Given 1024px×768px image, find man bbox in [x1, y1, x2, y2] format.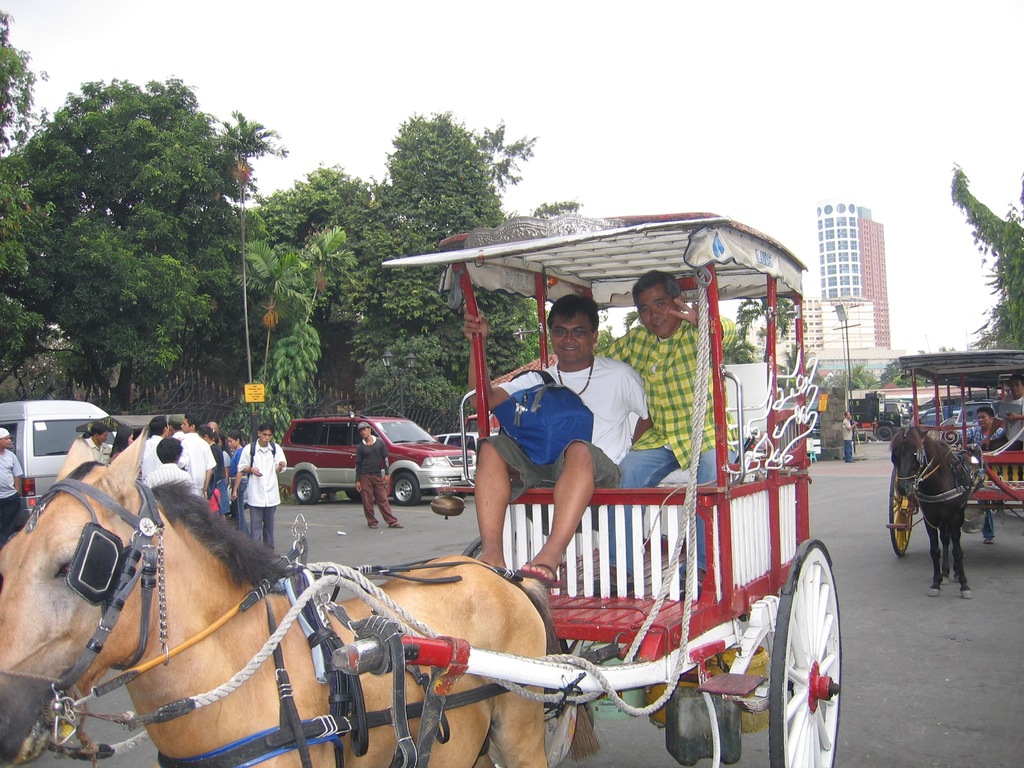
[177, 412, 216, 500].
